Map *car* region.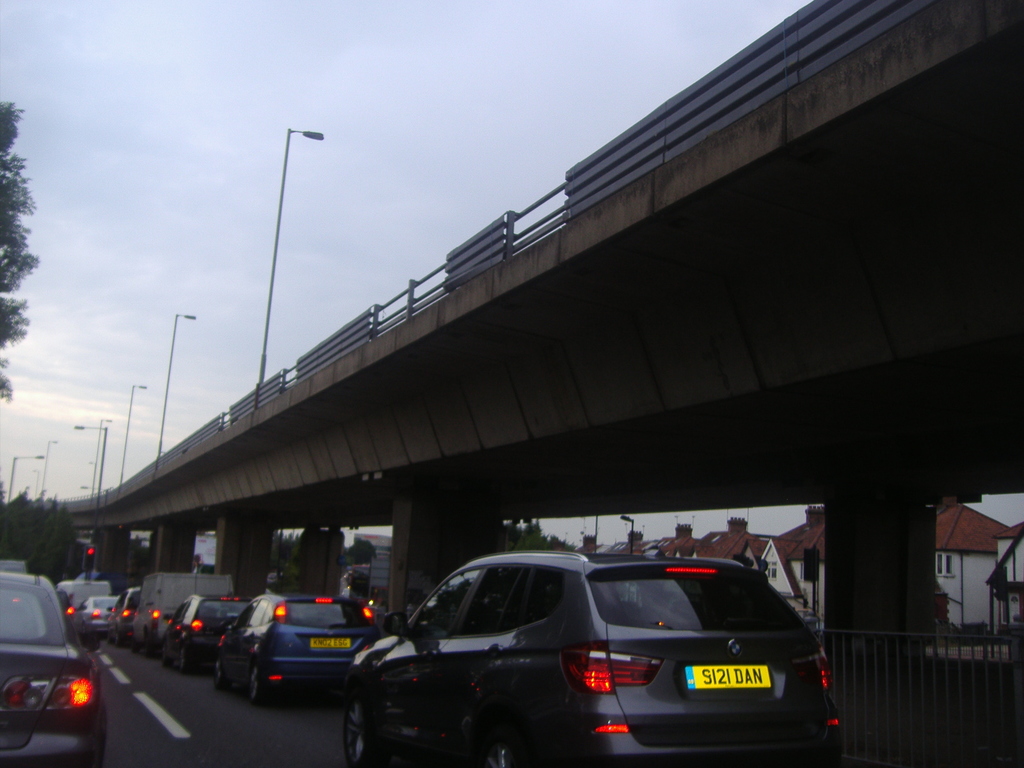
Mapped to bbox(0, 569, 107, 767).
